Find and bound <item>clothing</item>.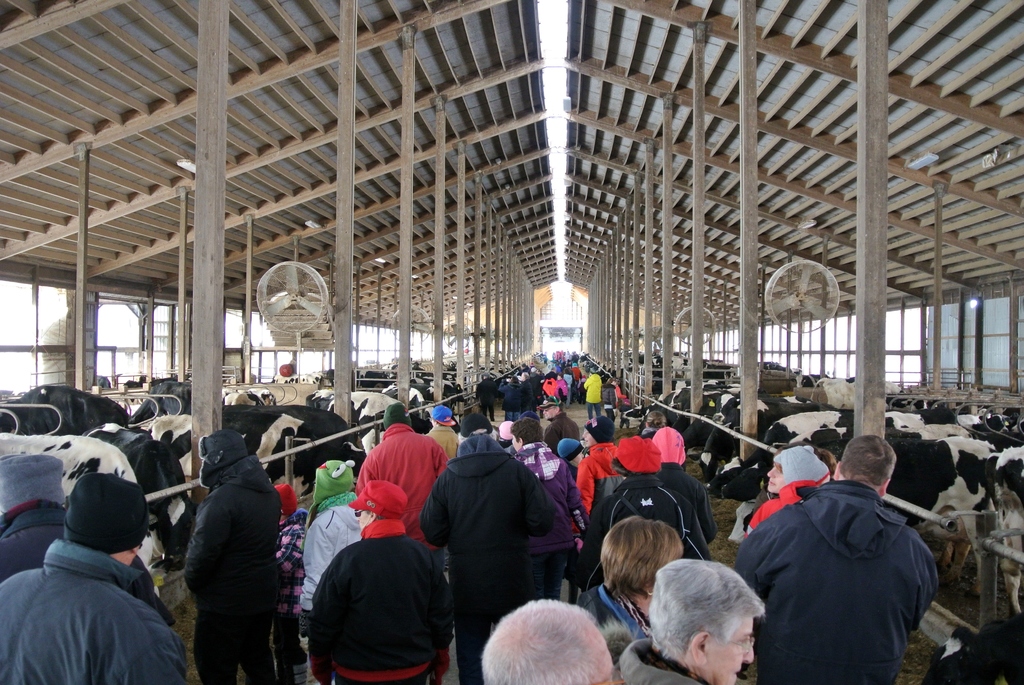
Bound: bbox=[182, 414, 264, 659].
